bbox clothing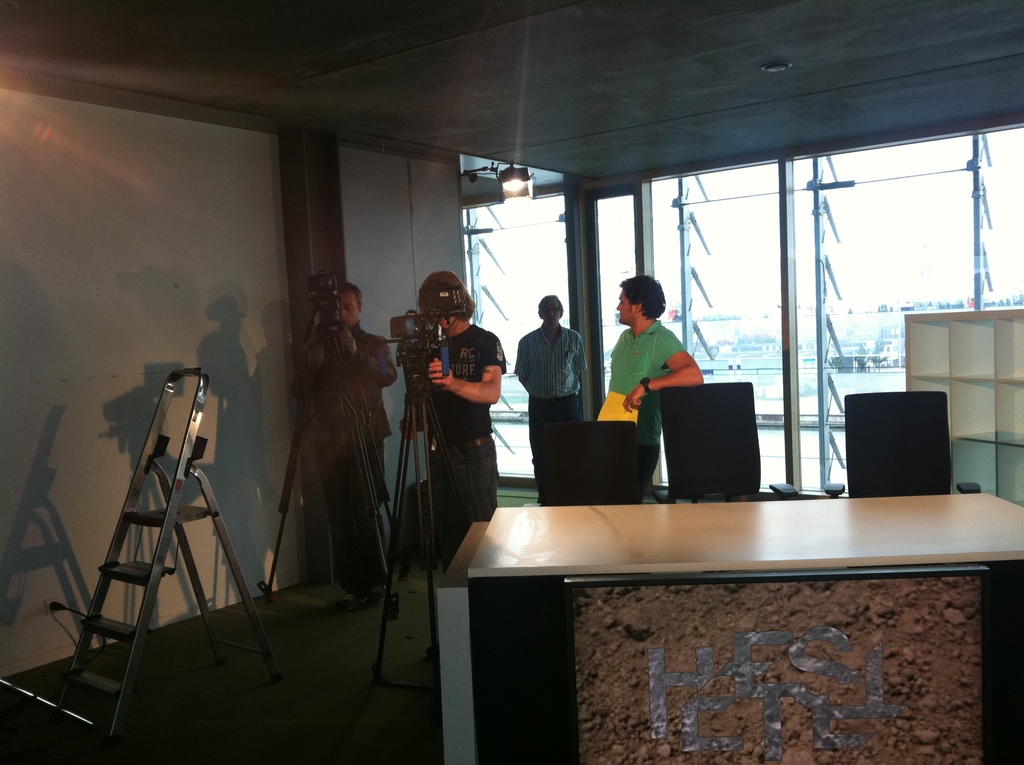
region(606, 312, 697, 494)
